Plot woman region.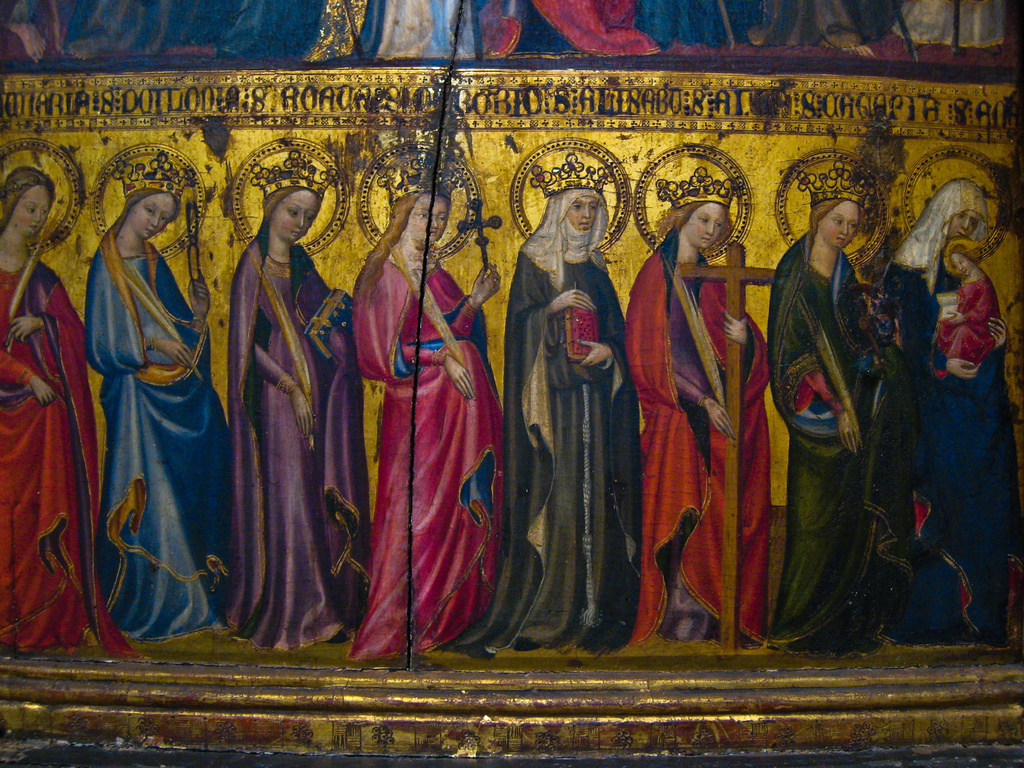
Plotted at bbox=(500, 178, 652, 662).
